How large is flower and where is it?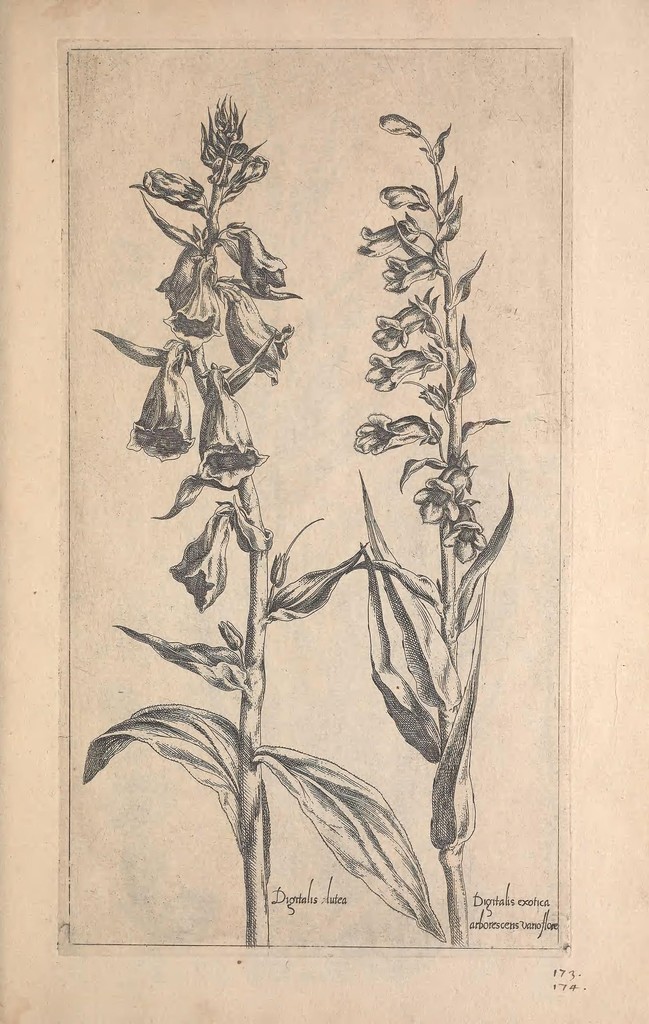
Bounding box: select_region(228, 280, 296, 383).
